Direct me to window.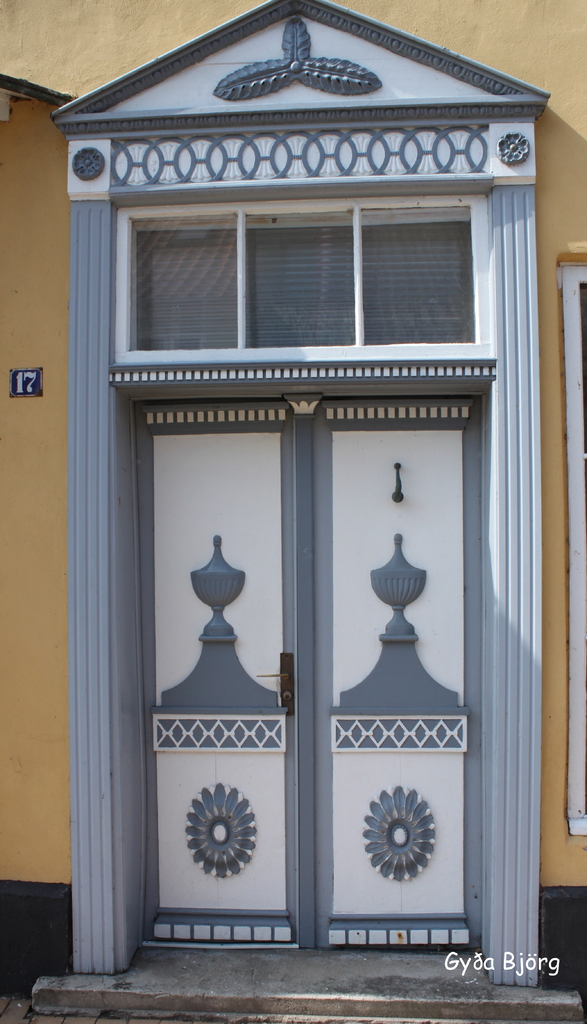
Direction: box(78, 162, 537, 367).
